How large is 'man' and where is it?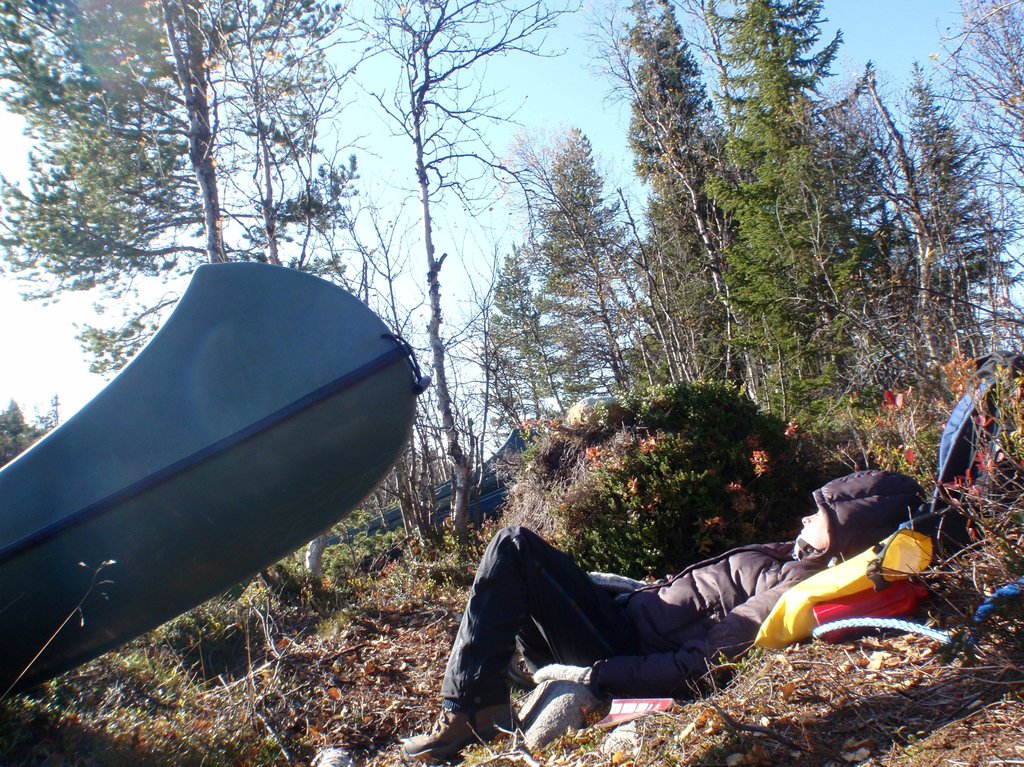
Bounding box: detection(420, 482, 922, 727).
